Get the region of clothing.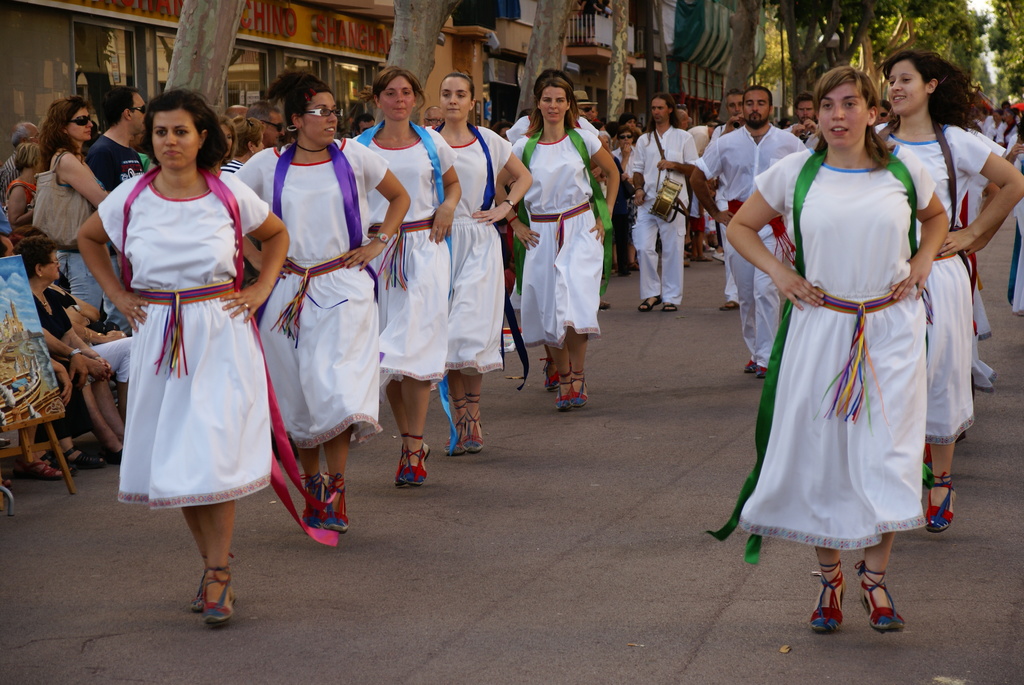
bbox(628, 123, 1005, 547).
